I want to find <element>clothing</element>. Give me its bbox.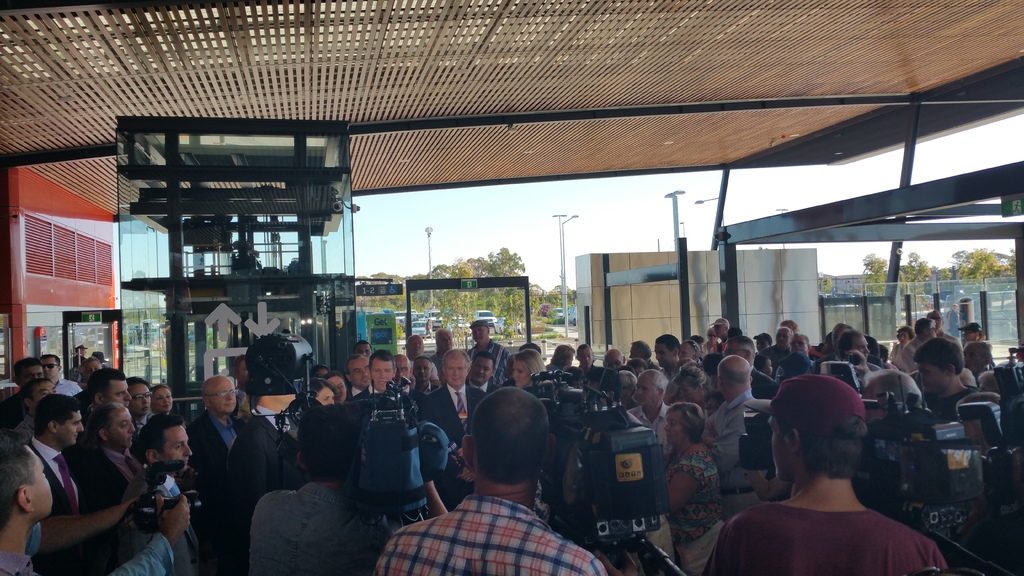
469,342,509,390.
